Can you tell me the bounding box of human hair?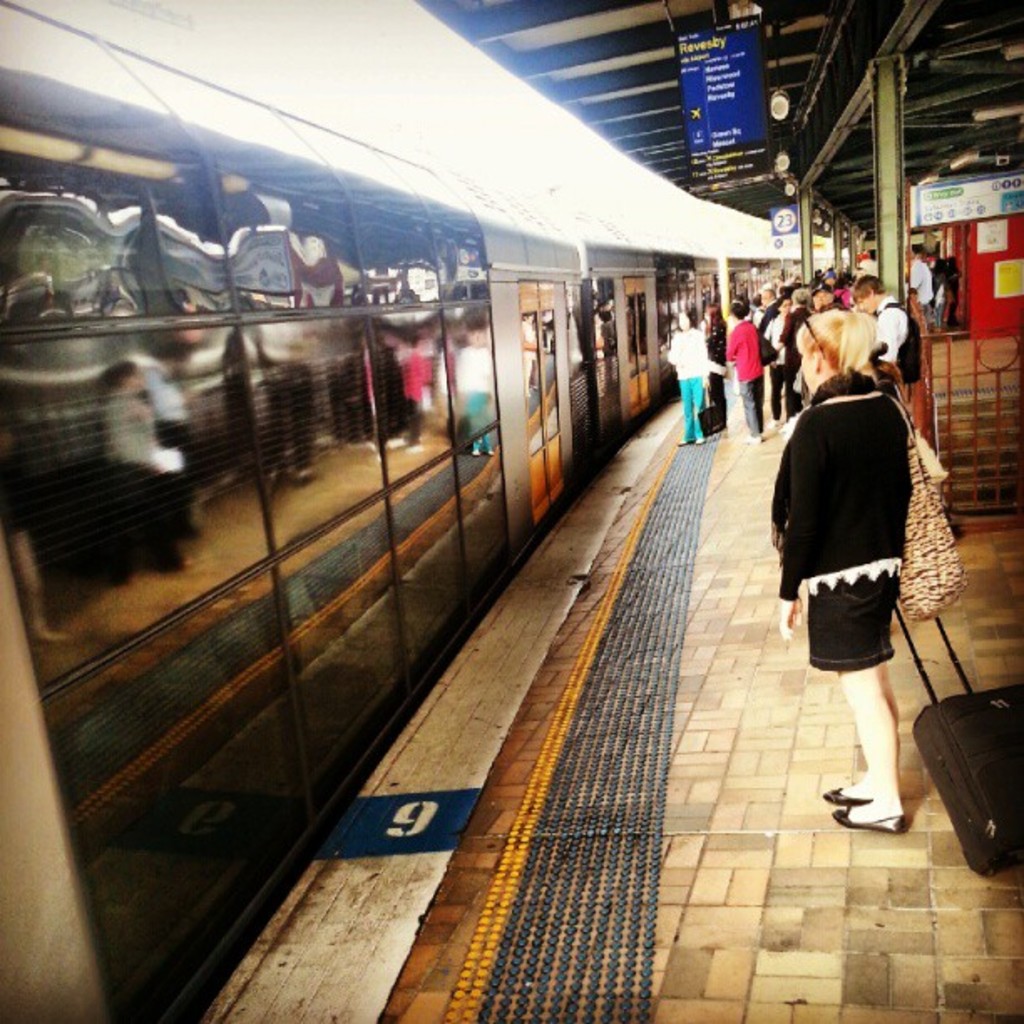
x1=790 y1=301 x2=890 y2=375.
